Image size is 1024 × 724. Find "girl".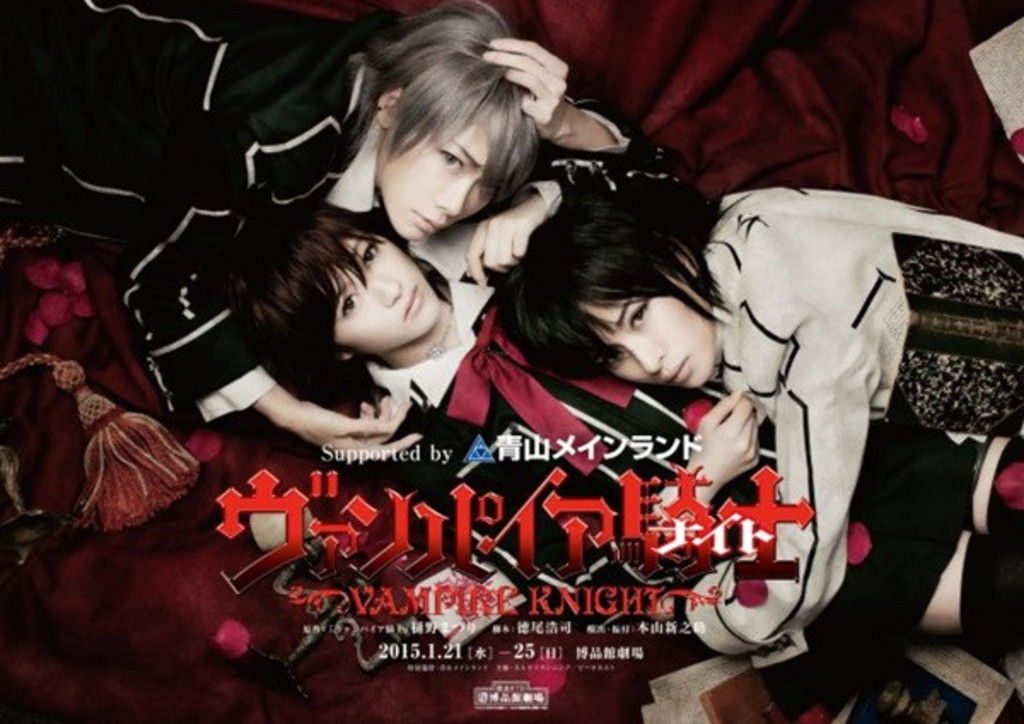
(500, 174, 1022, 673).
